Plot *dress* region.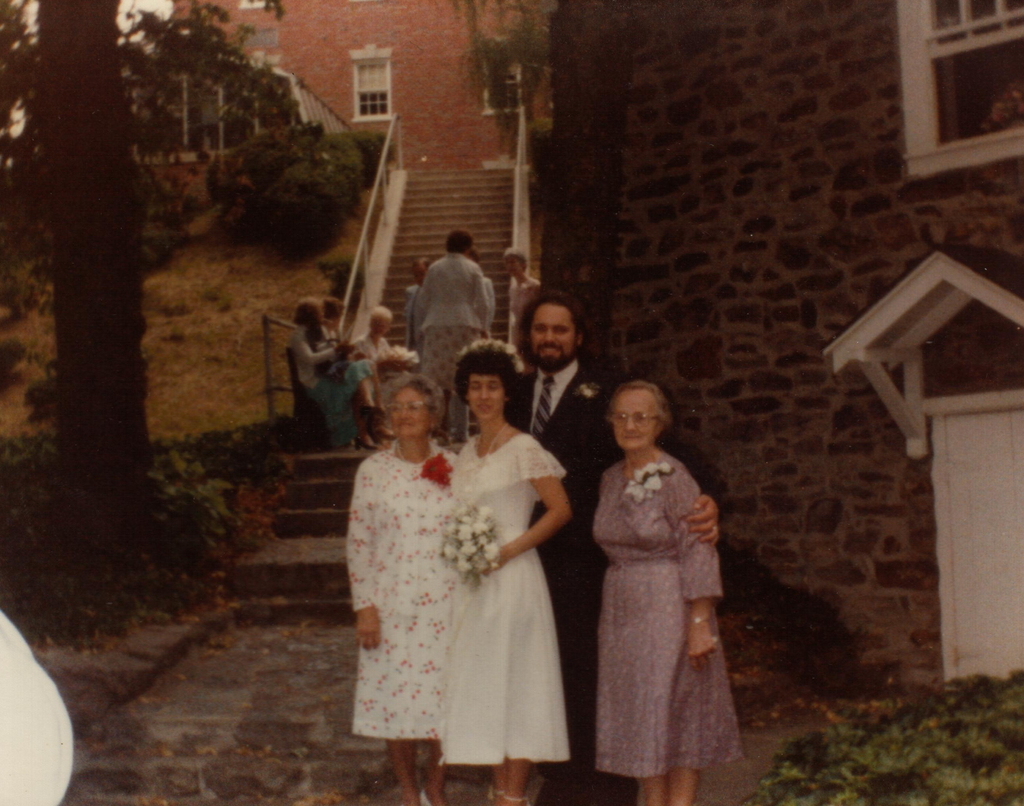
Plotted at crop(595, 461, 746, 772).
